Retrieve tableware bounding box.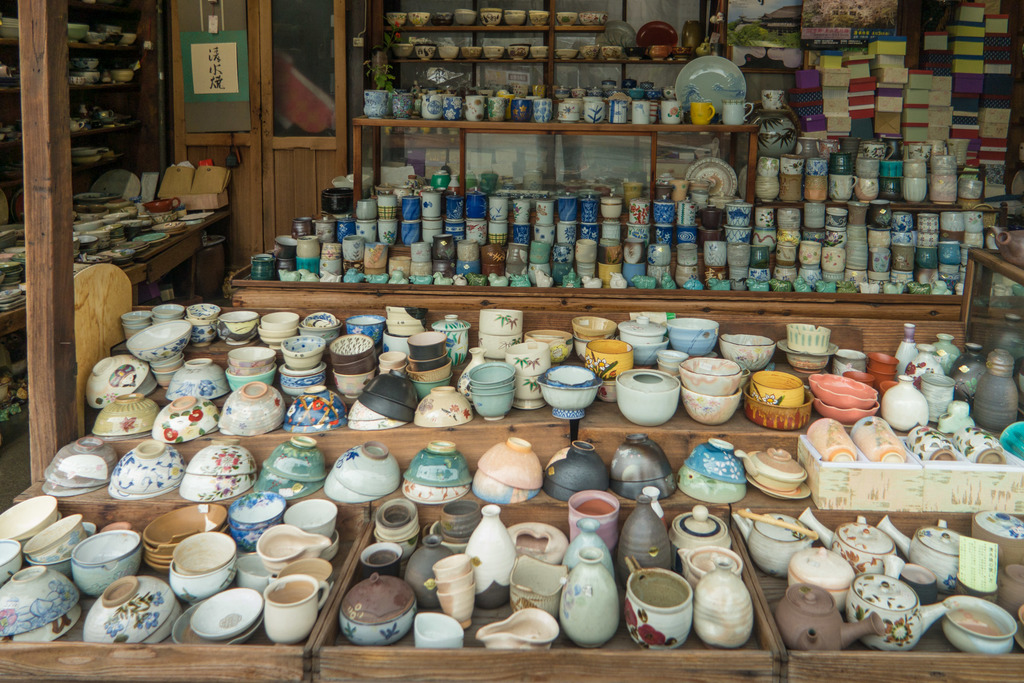
Bounding box: 371:548:401:563.
